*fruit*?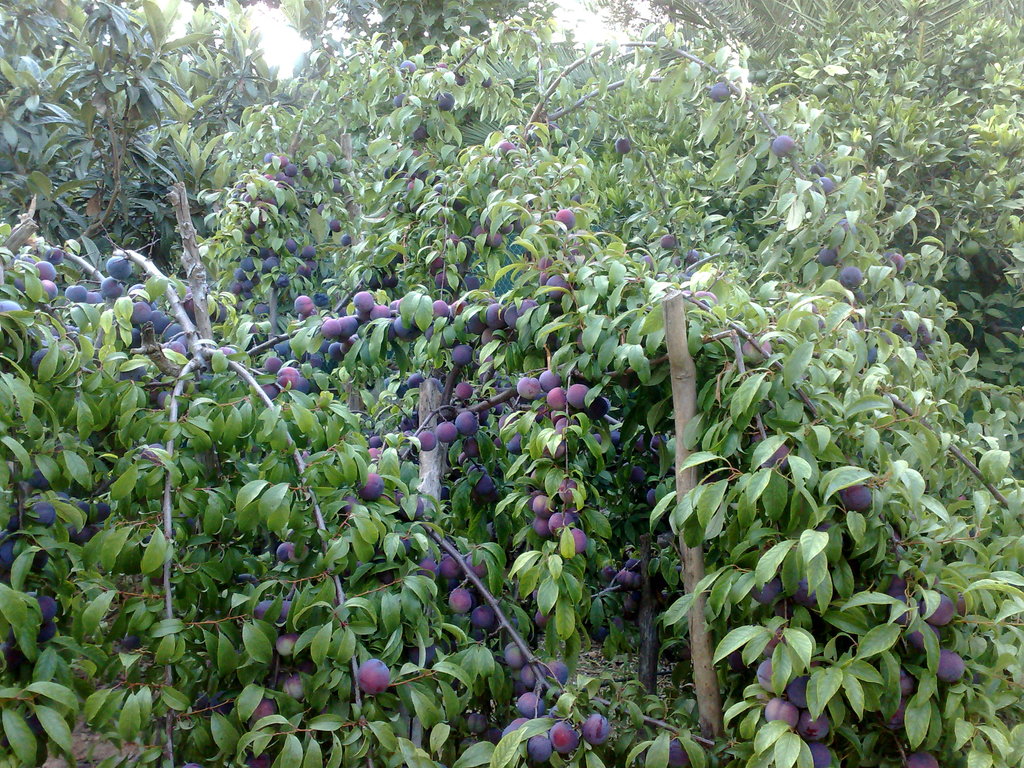
x1=614, y1=558, x2=641, y2=588
